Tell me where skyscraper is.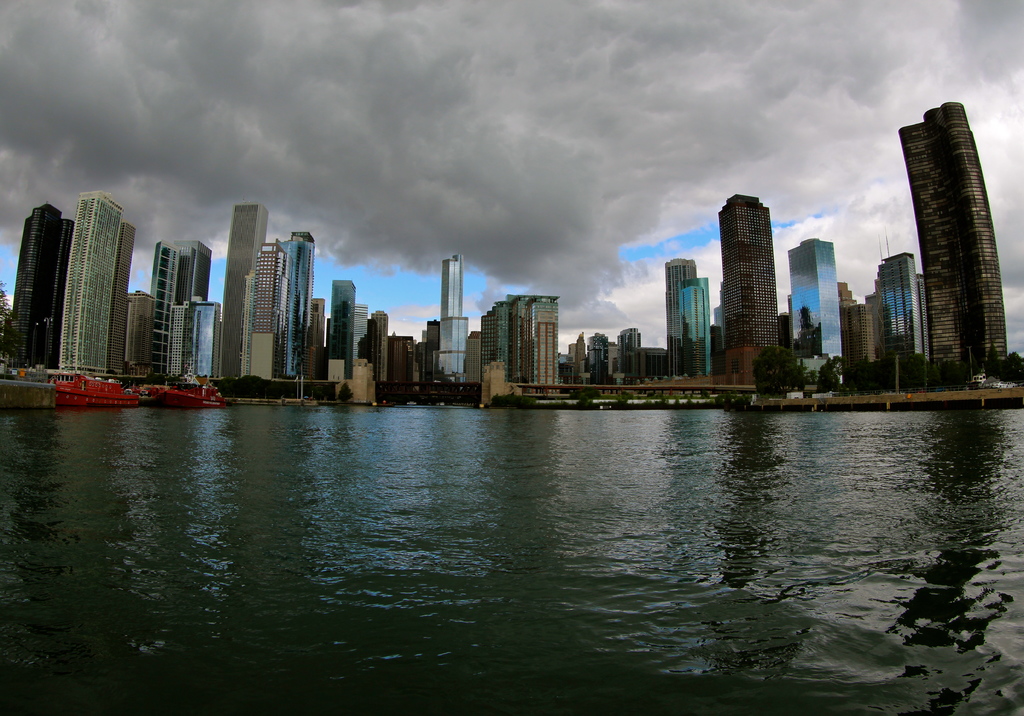
skyscraper is at x1=277 y1=230 x2=314 y2=382.
